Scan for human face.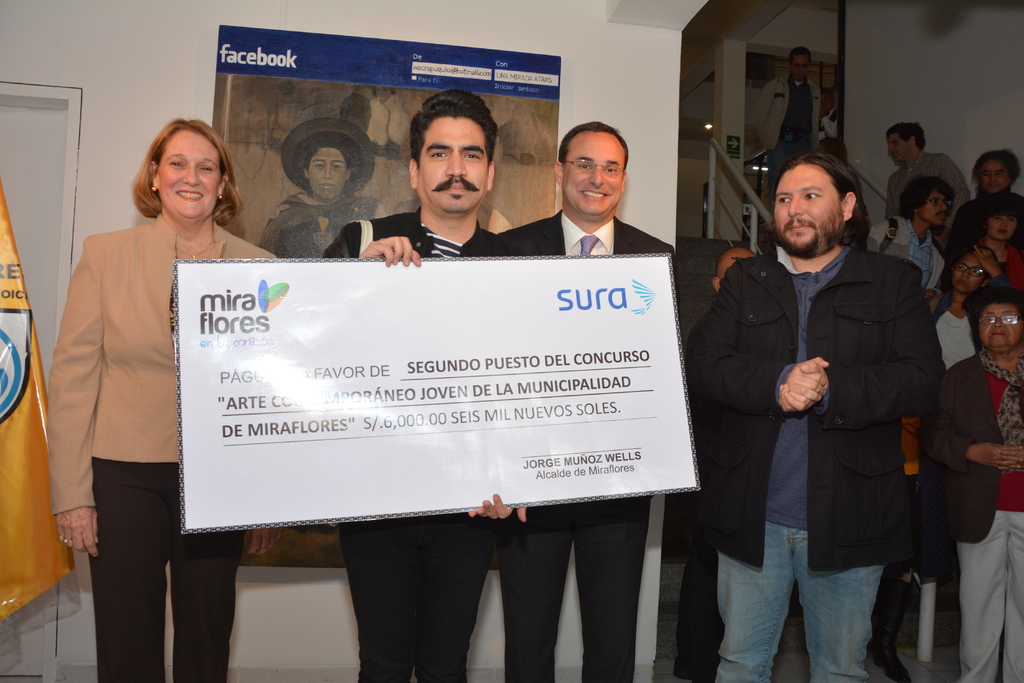
Scan result: (953,257,986,289).
